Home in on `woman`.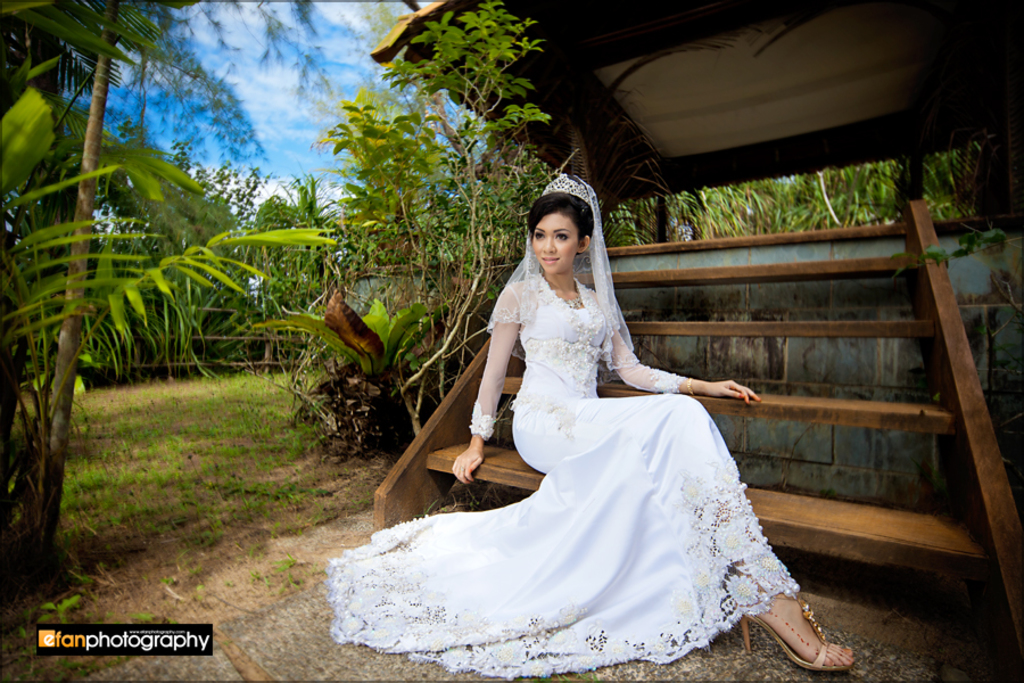
Homed in at bbox=[382, 187, 841, 668].
